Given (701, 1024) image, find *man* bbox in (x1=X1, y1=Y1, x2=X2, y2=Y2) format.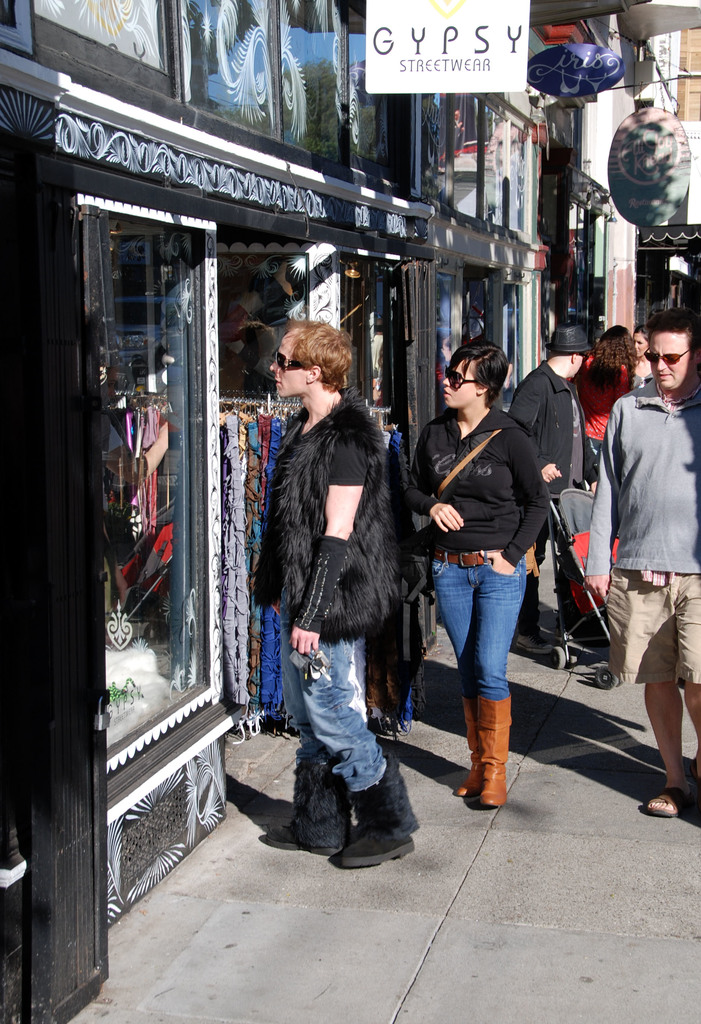
(x1=504, y1=322, x2=608, y2=660).
